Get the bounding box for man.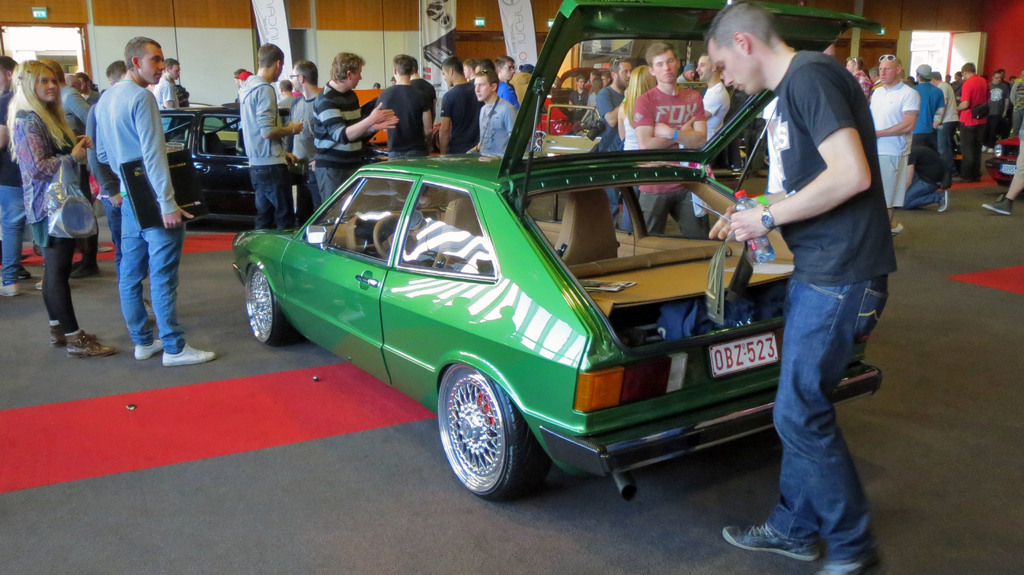
(x1=307, y1=50, x2=399, y2=197).
